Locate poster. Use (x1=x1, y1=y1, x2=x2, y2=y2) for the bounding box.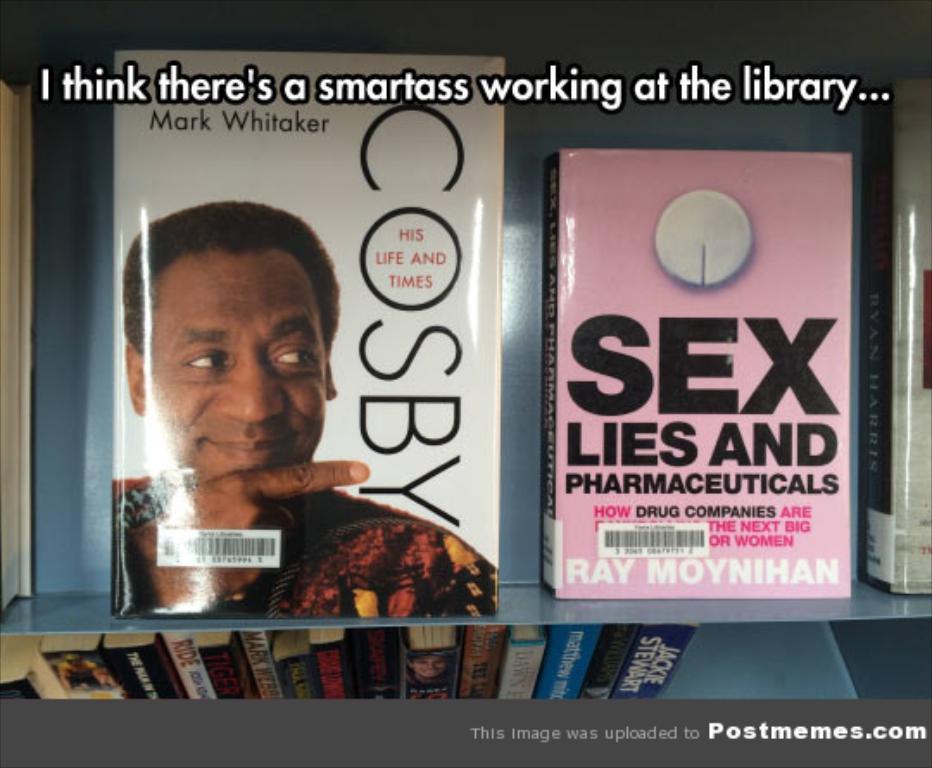
(x1=109, y1=50, x2=513, y2=613).
